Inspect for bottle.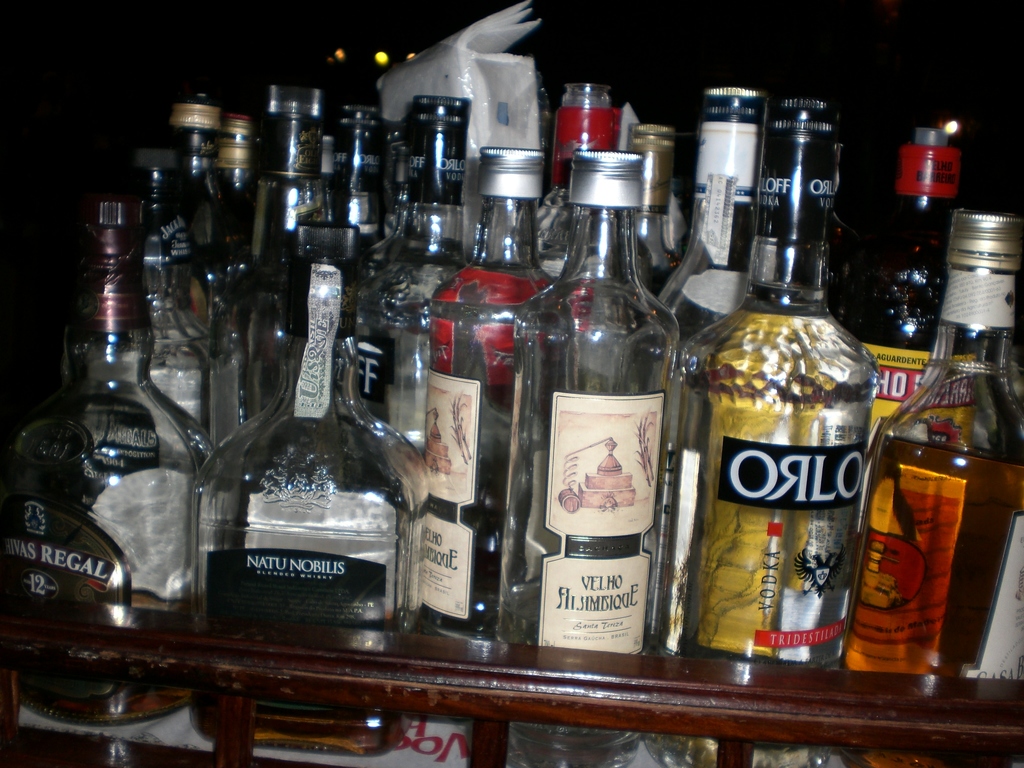
Inspection: {"x1": 213, "y1": 275, "x2": 301, "y2": 433}.
